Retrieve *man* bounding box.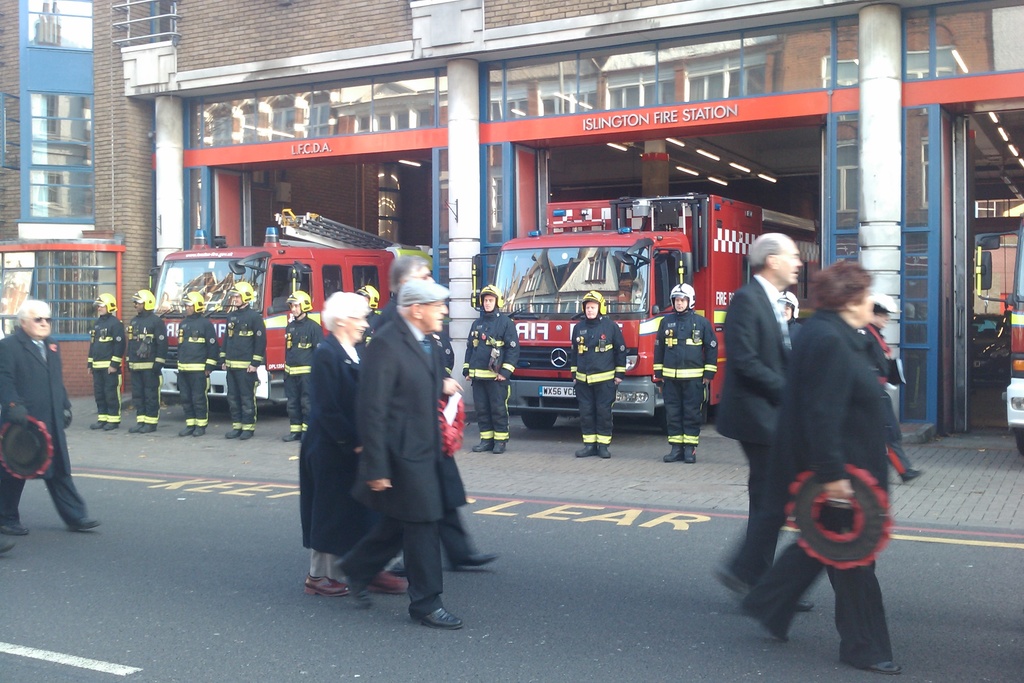
Bounding box: box(564, 286, 628, 465).
